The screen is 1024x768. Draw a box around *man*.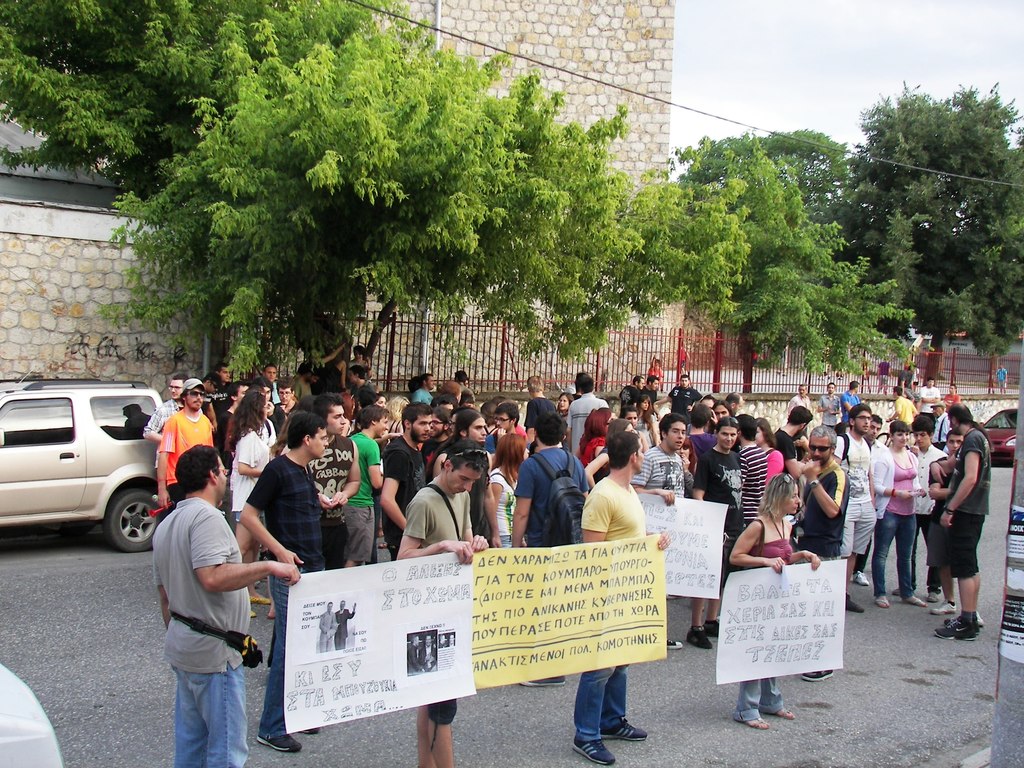
730 392 746 410.
